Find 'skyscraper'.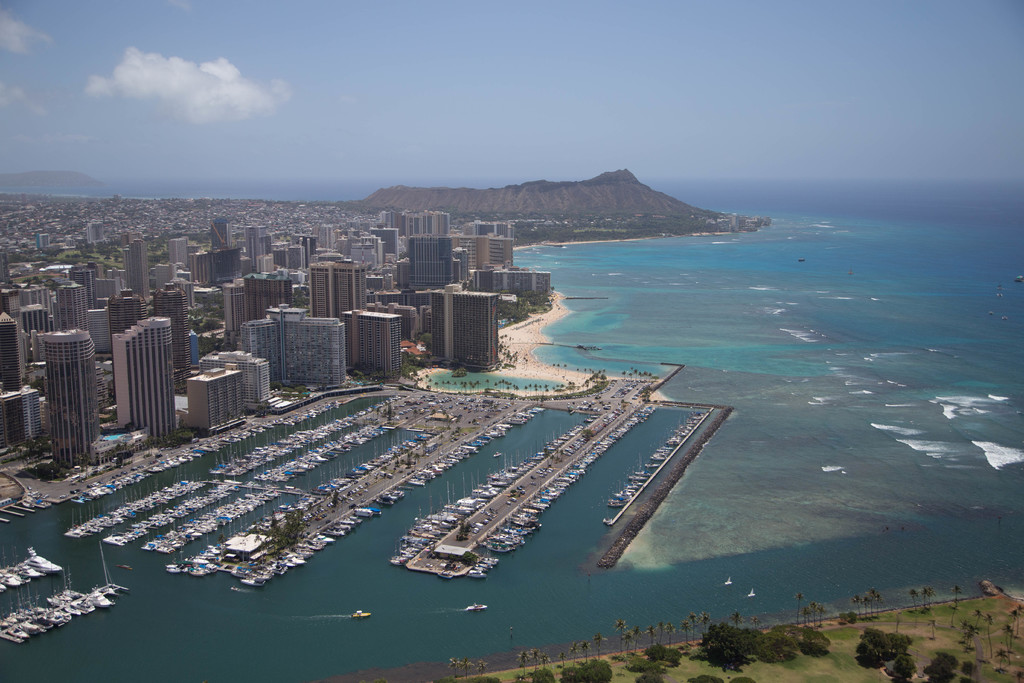
left=44, top=327, right=93, bottom=468.
